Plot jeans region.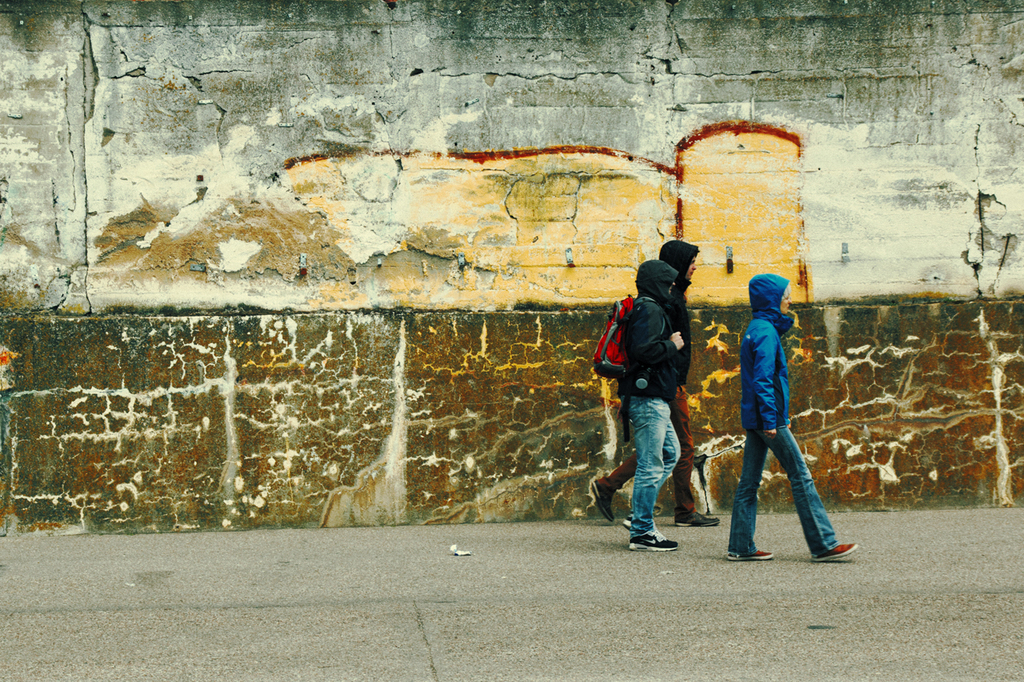
Plotted at box(725, 431, 842, 557).
